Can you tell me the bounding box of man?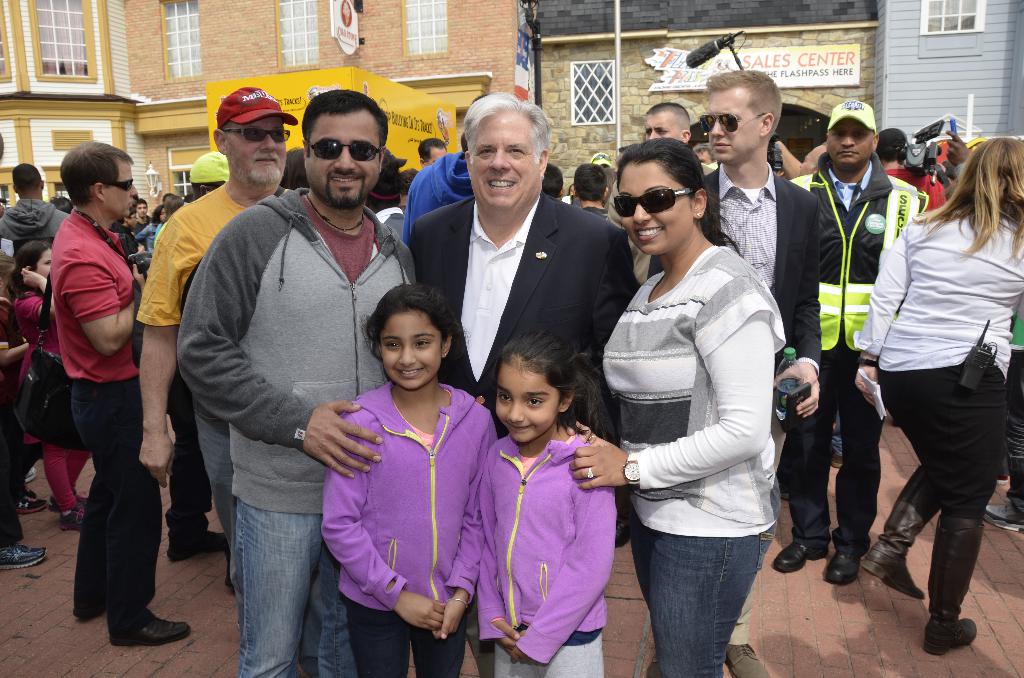
138 89 285 677.
